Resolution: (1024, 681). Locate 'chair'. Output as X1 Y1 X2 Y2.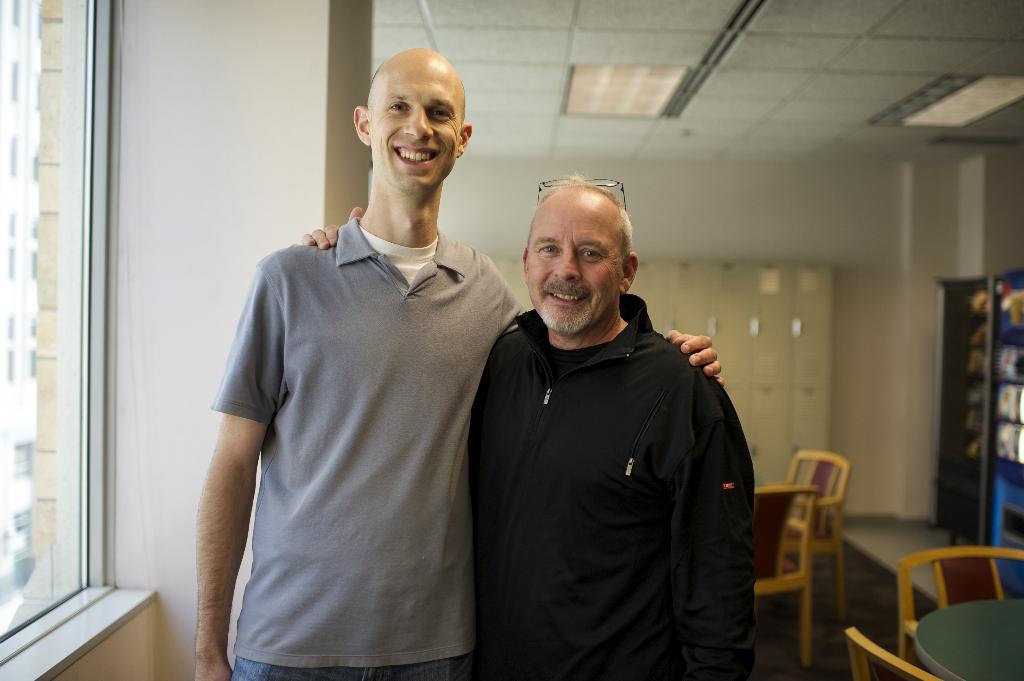
845 625 944 680.
